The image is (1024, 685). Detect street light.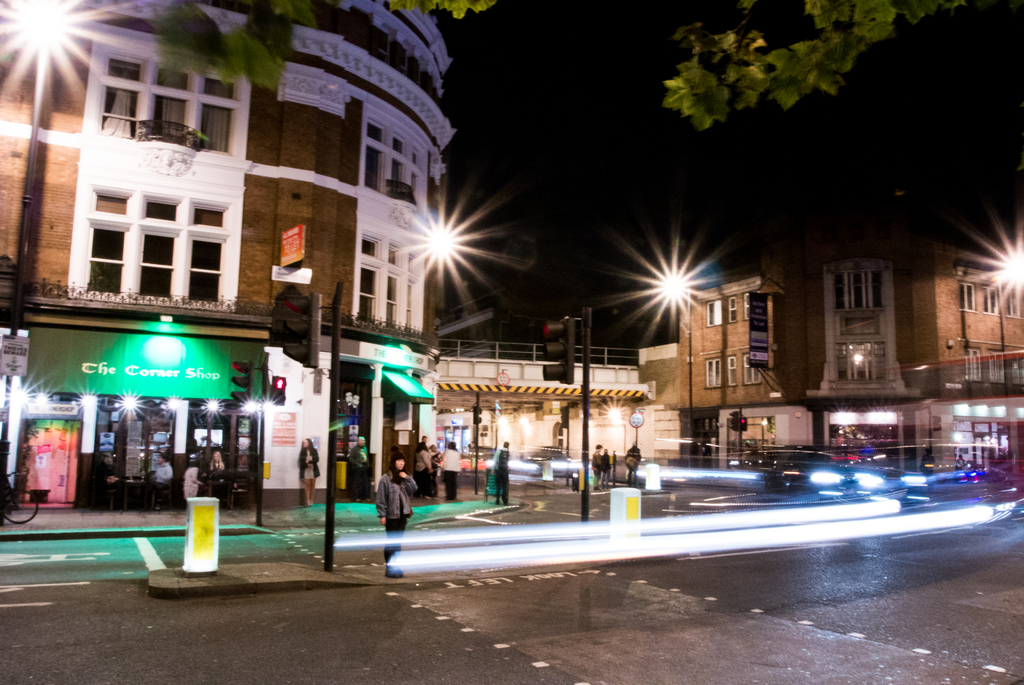
Detection: box=[649, 262, 705, 462].
